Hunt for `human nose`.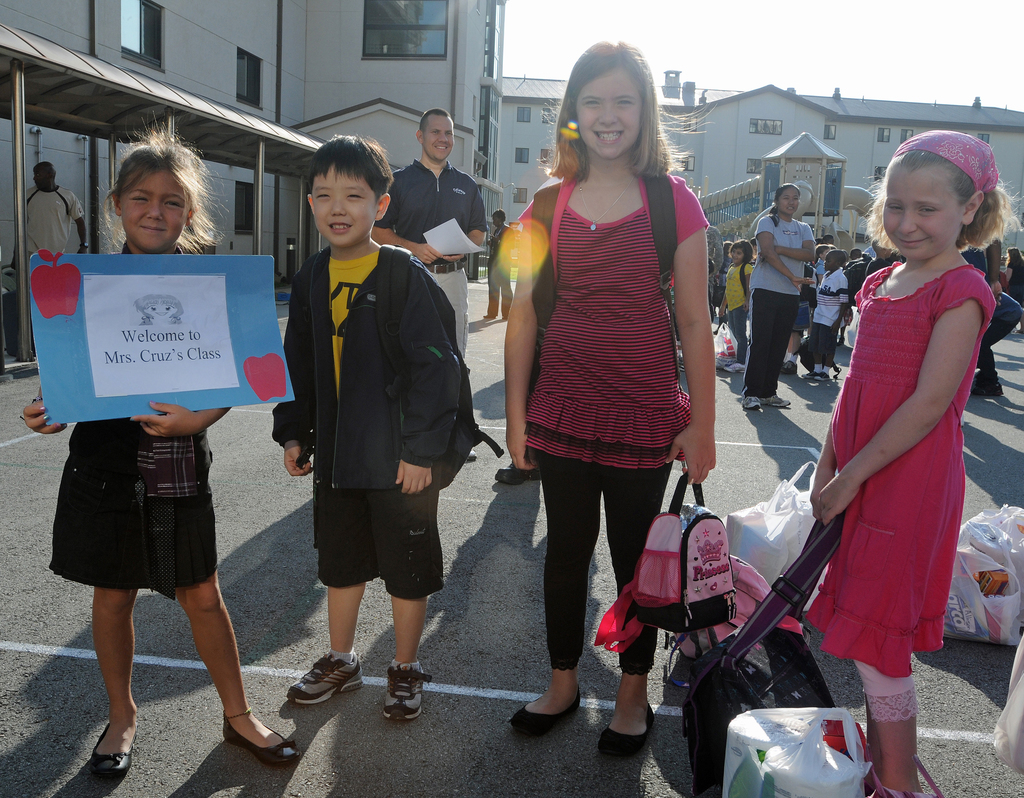
Hunted down at left=602, top=99, right=624, bottom=126.
